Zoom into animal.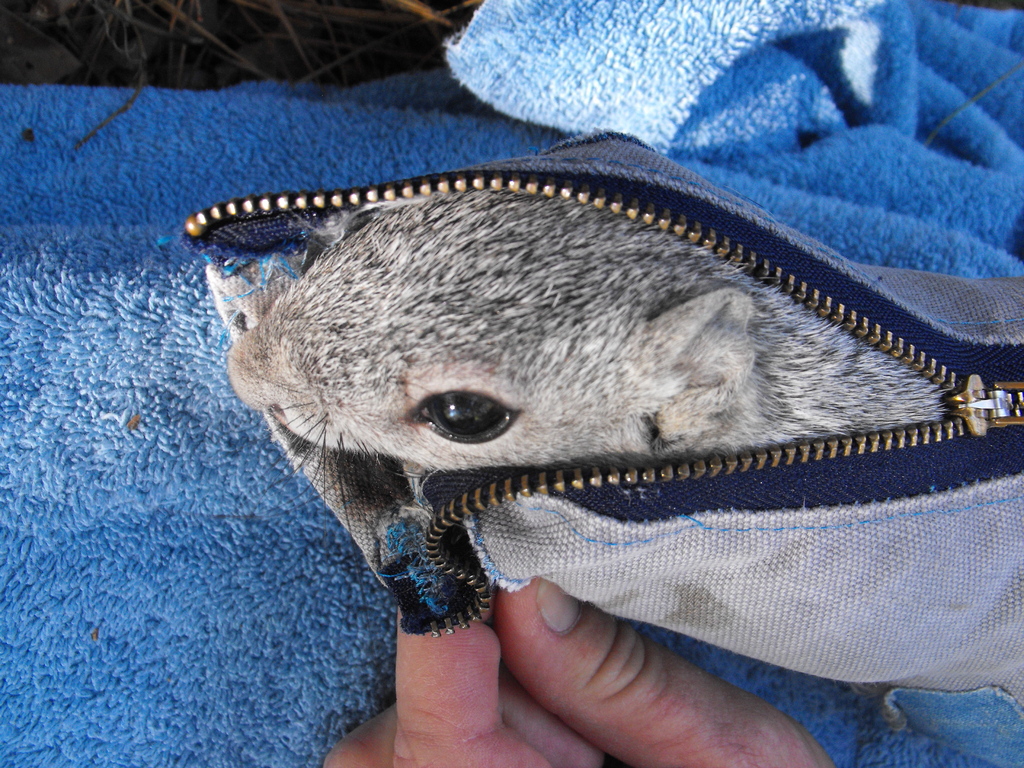
Zoom target: 220, 186, 961, 576.
